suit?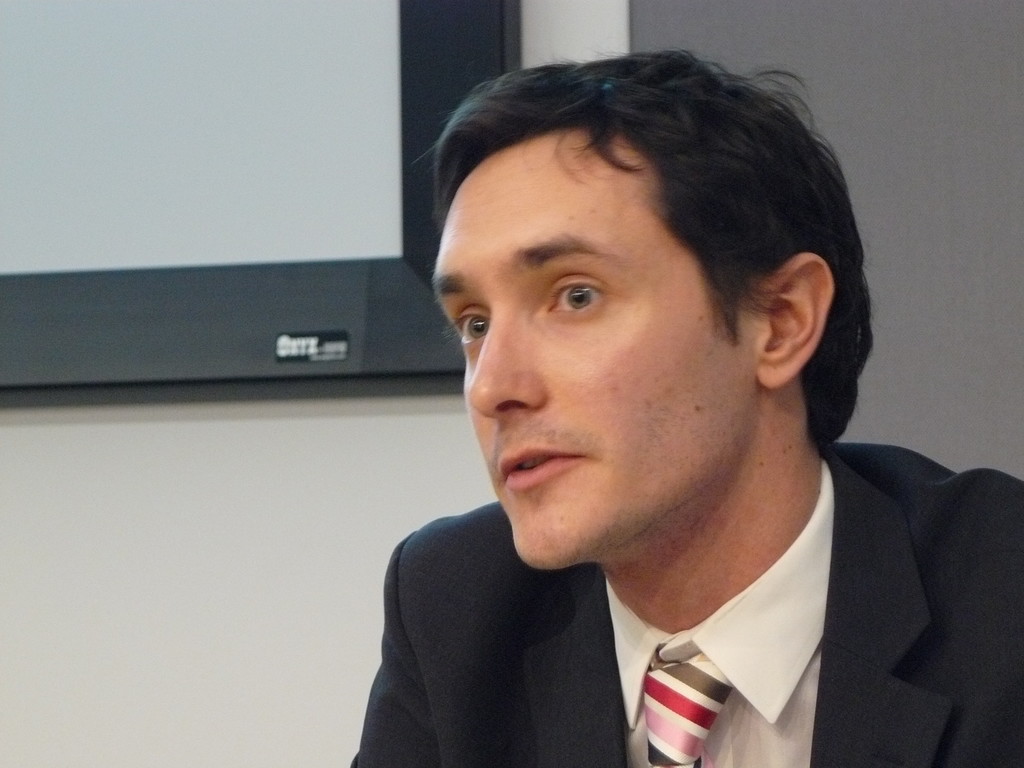
x1=329 y1=416 x2=1023 y2=764
